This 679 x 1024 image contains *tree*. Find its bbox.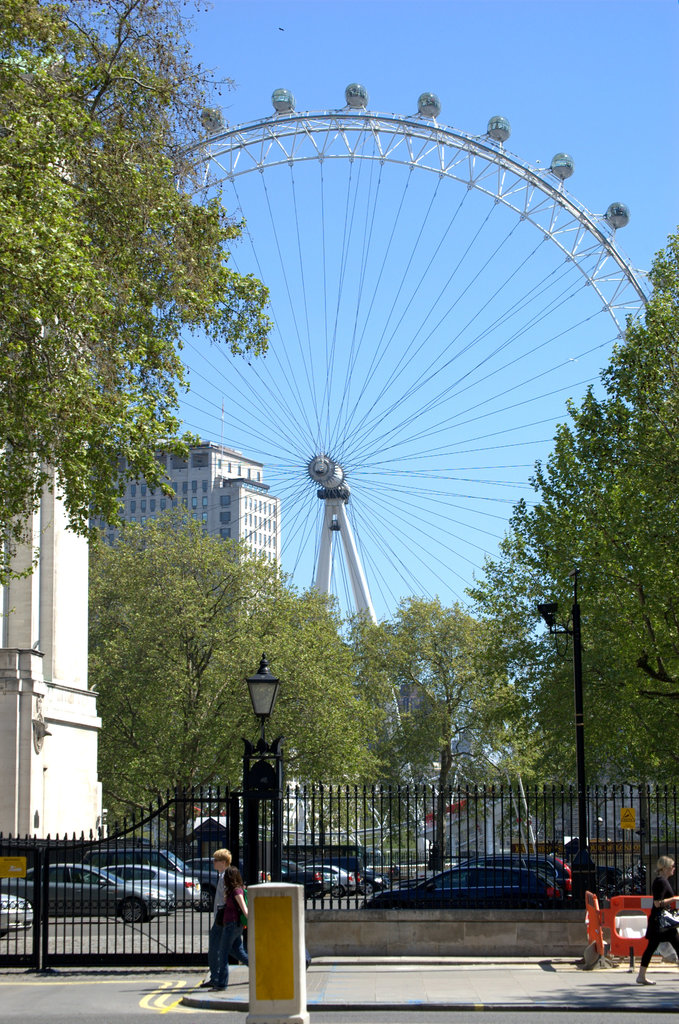
383:601:541:886.
